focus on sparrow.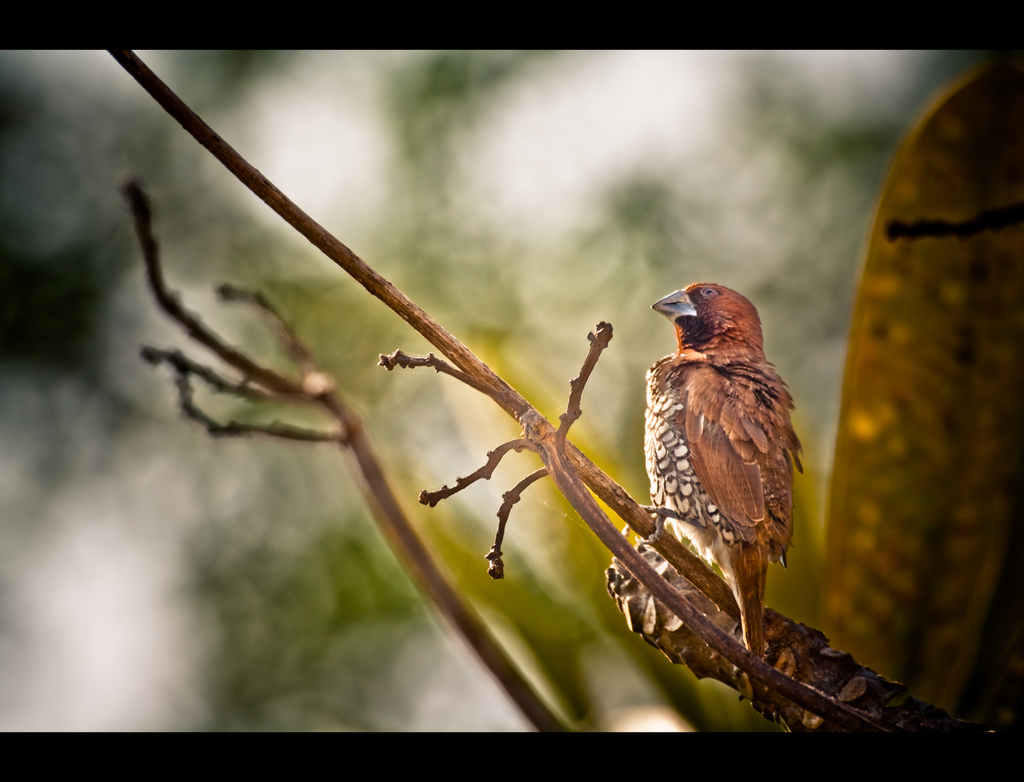
Focused at rect(620, 280, 817, 712).
